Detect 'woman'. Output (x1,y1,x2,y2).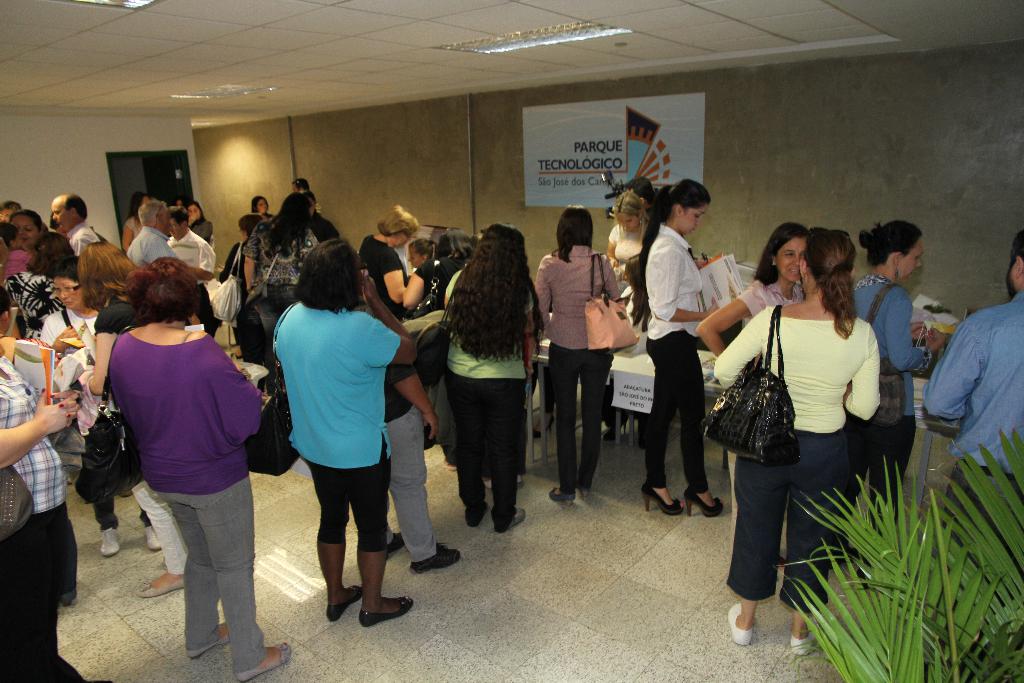
(252,194,275,220).
